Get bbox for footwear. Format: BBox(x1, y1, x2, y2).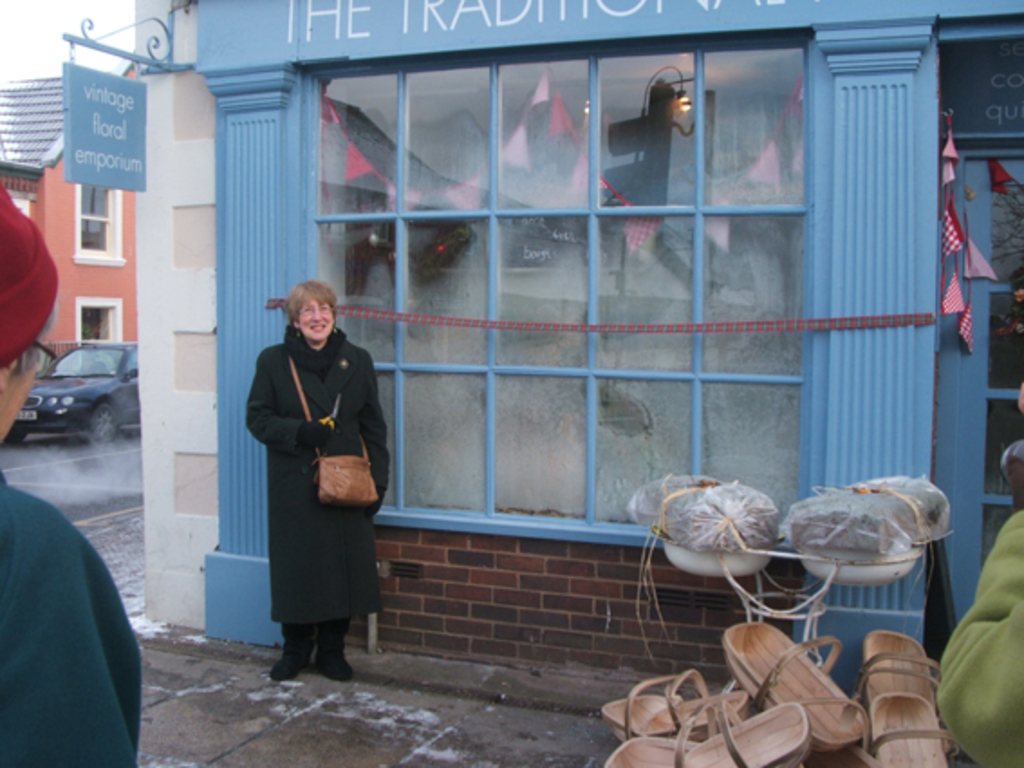
BBox(275, 623, 309, 687).
